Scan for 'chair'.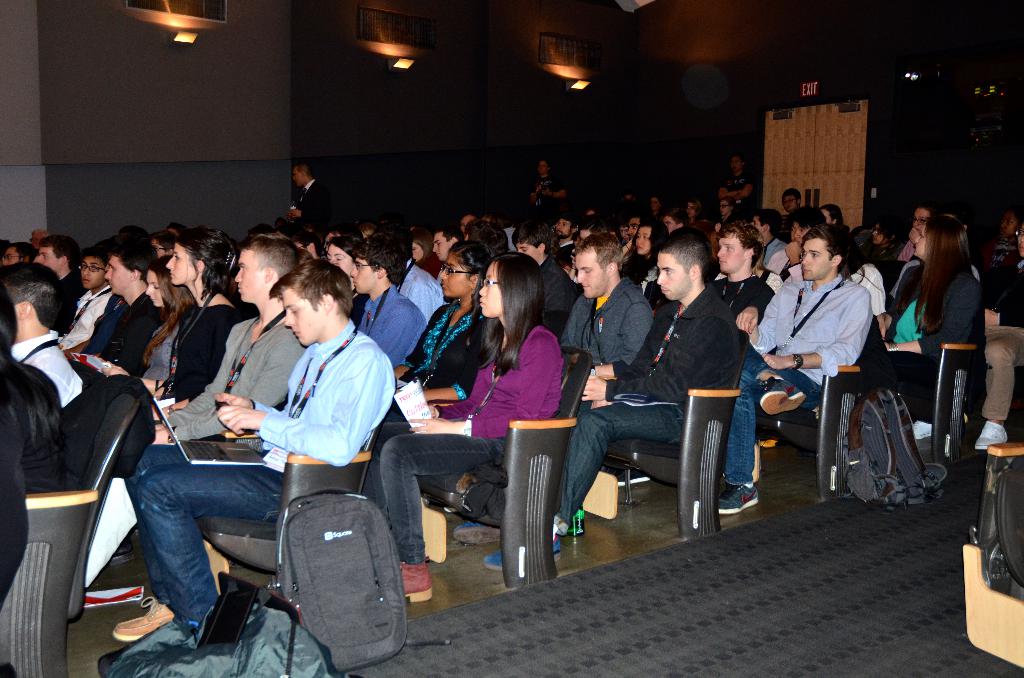
Scan result: region(881, 311, 986, 470).
